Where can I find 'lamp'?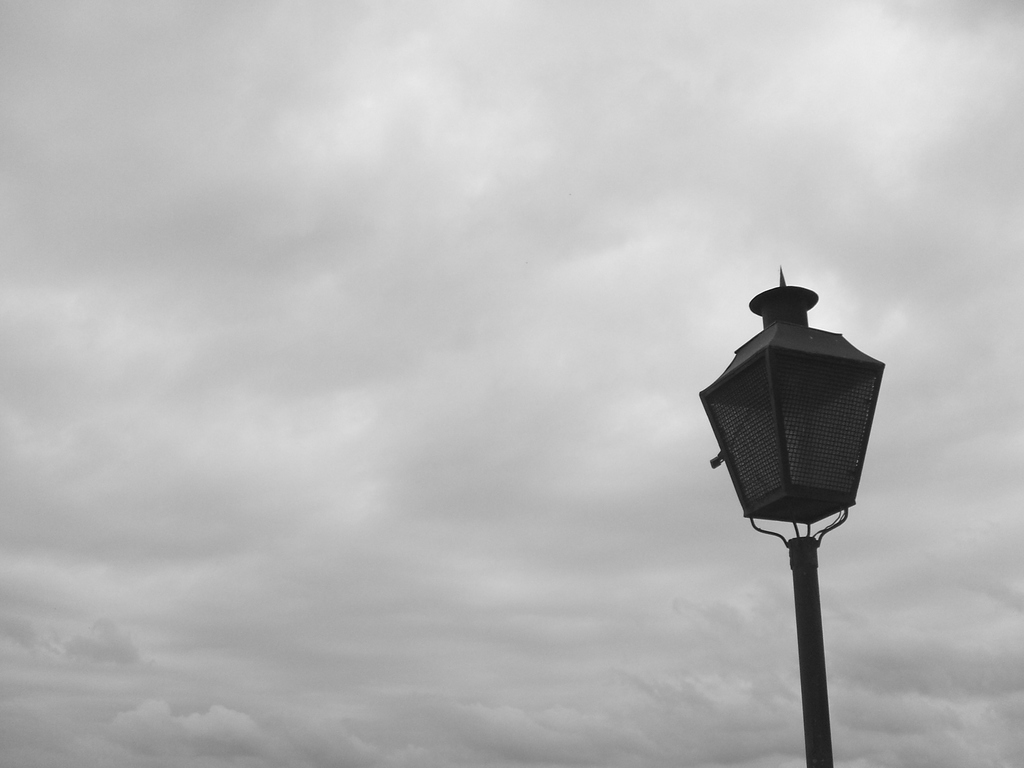
You can find it at bbox(711, 236, 902, 756).
